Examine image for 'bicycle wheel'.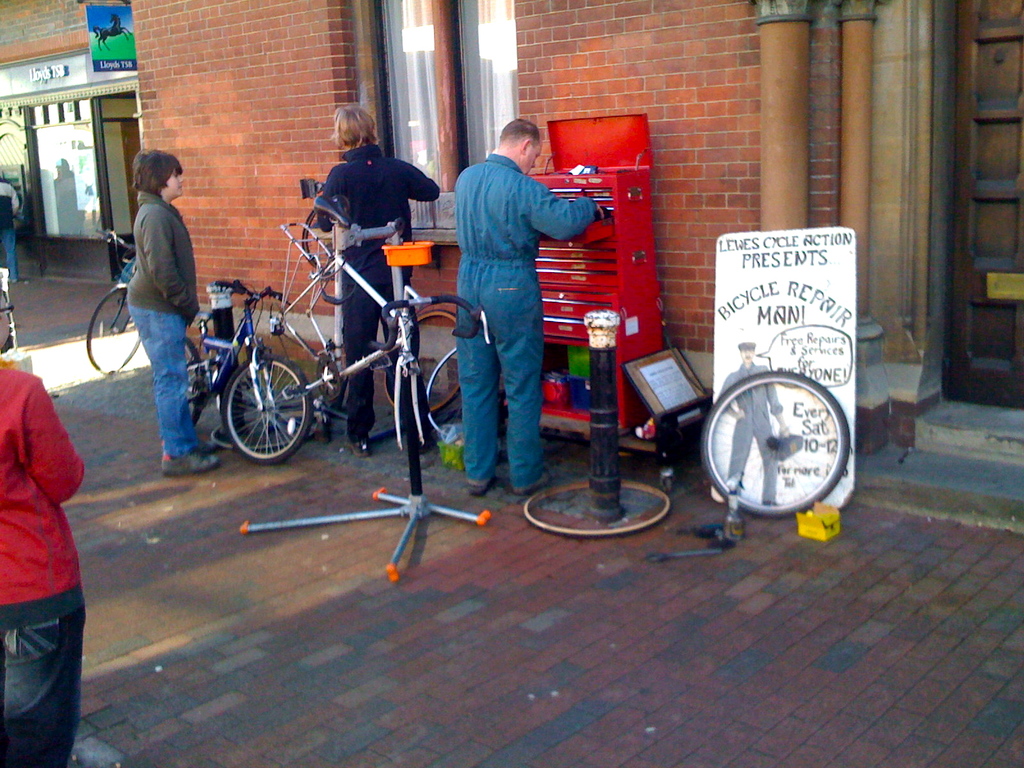
Examination result: locate(698, 372, 846, 515).
